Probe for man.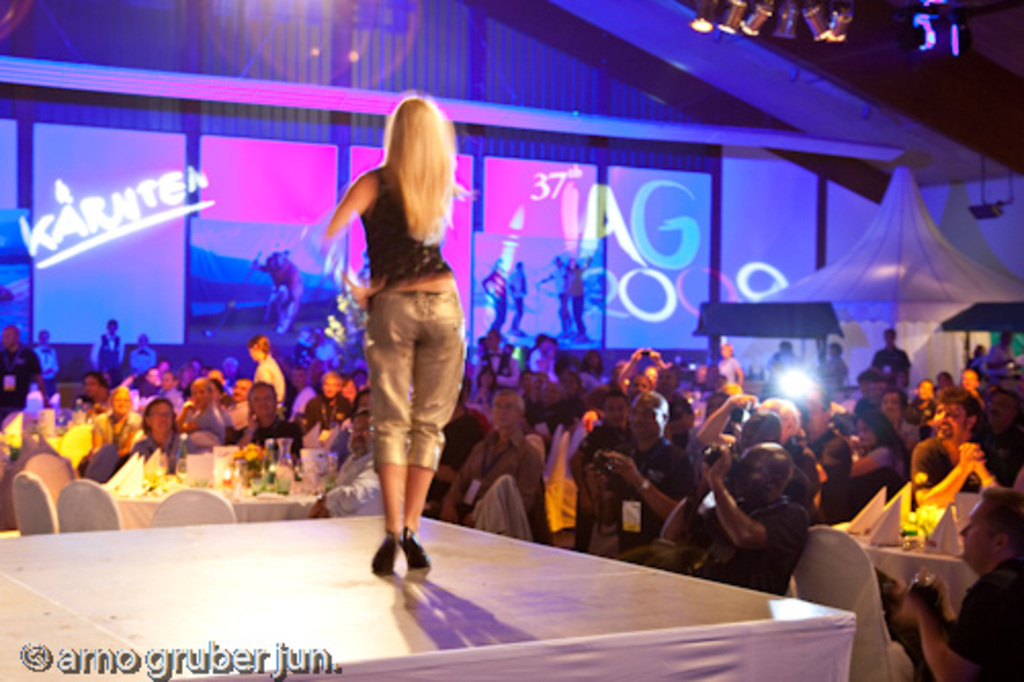
Probe result: 223/369/256/430.
